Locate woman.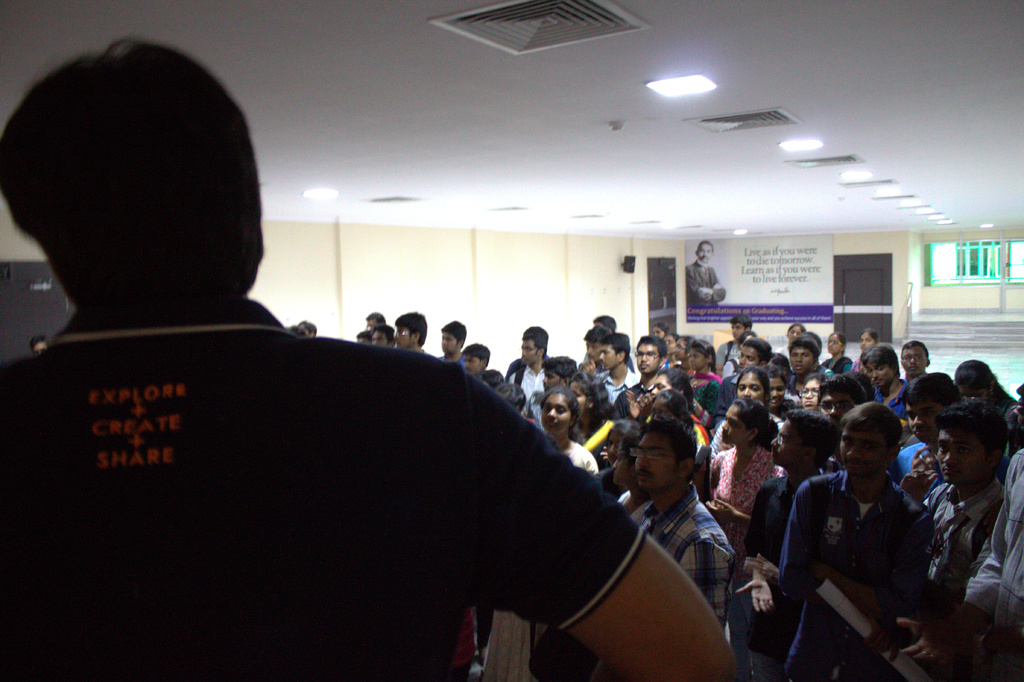
Bounding box: detection(705, 373, 788, 460).
